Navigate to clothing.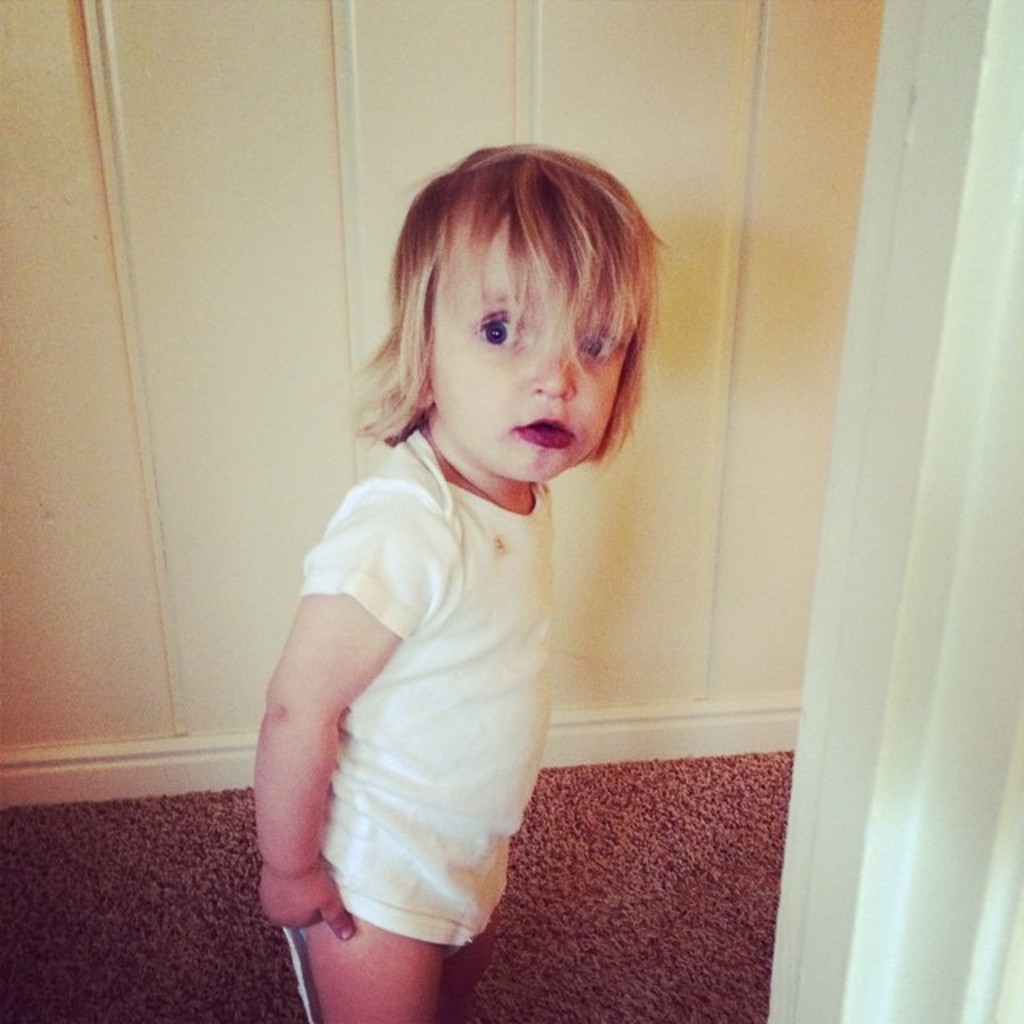
Navigation target: BBox(274, 360, 662, 950).
